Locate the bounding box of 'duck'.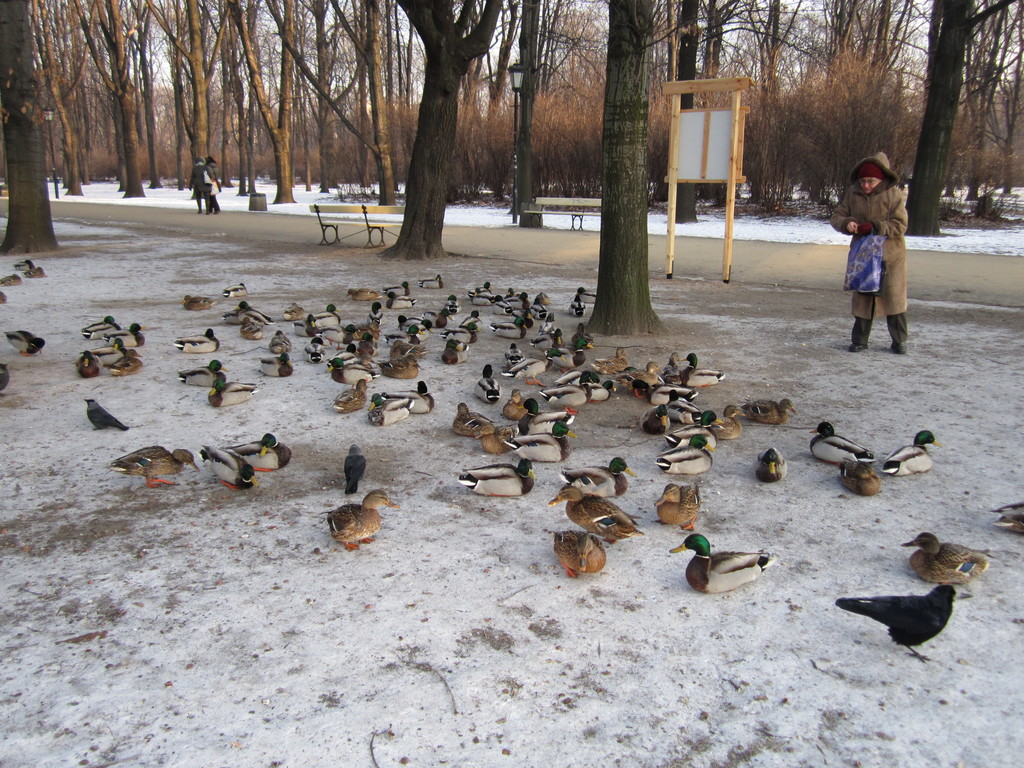
Bounding box: (655, 481, 701, 529).
